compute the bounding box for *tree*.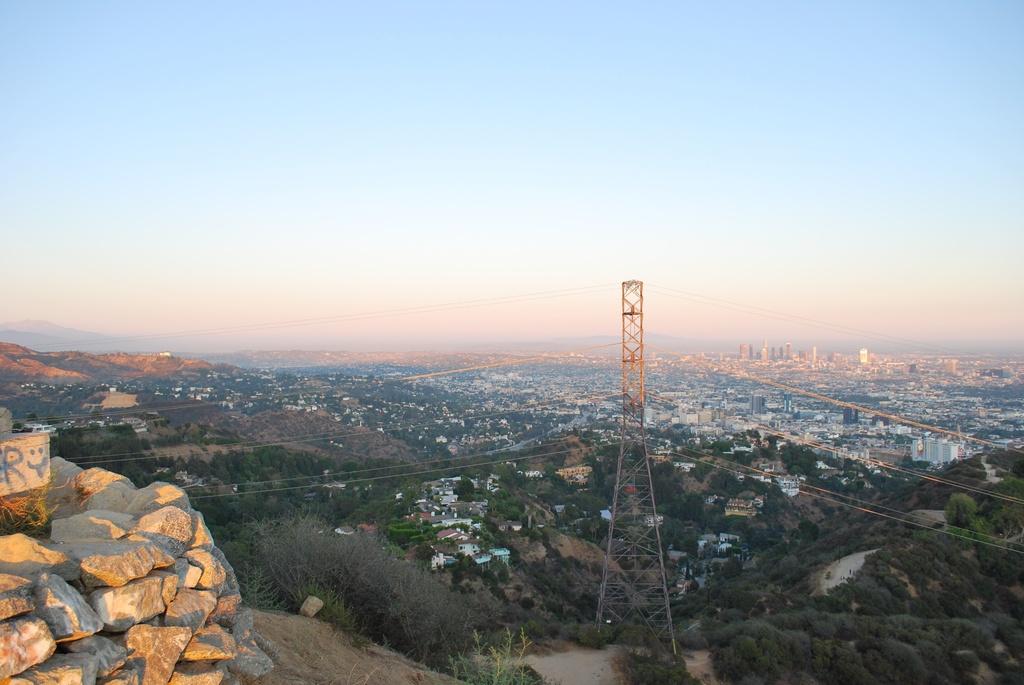
(942, 491, 980, 531).
